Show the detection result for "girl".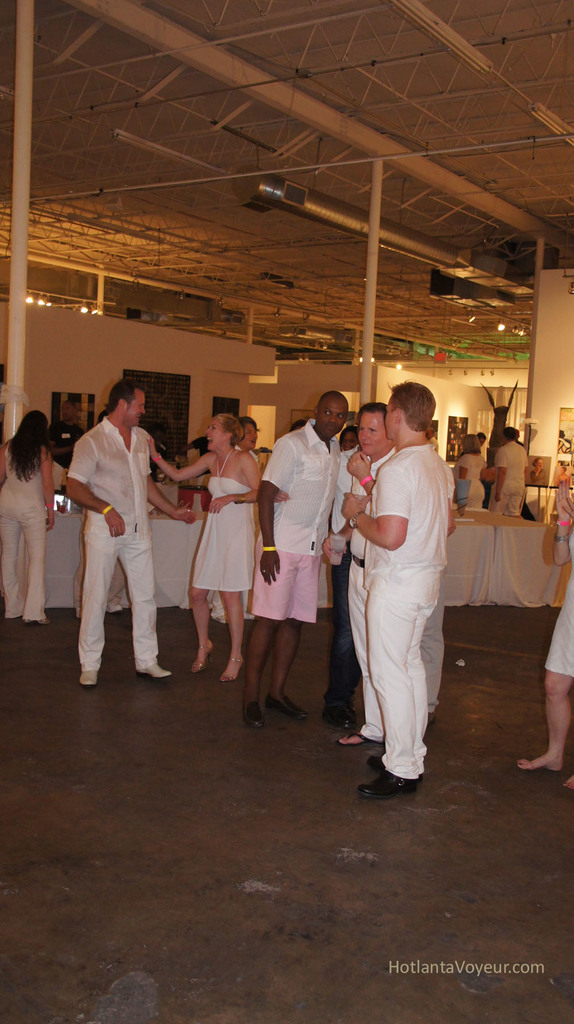
(134, 406, 265, 679).
